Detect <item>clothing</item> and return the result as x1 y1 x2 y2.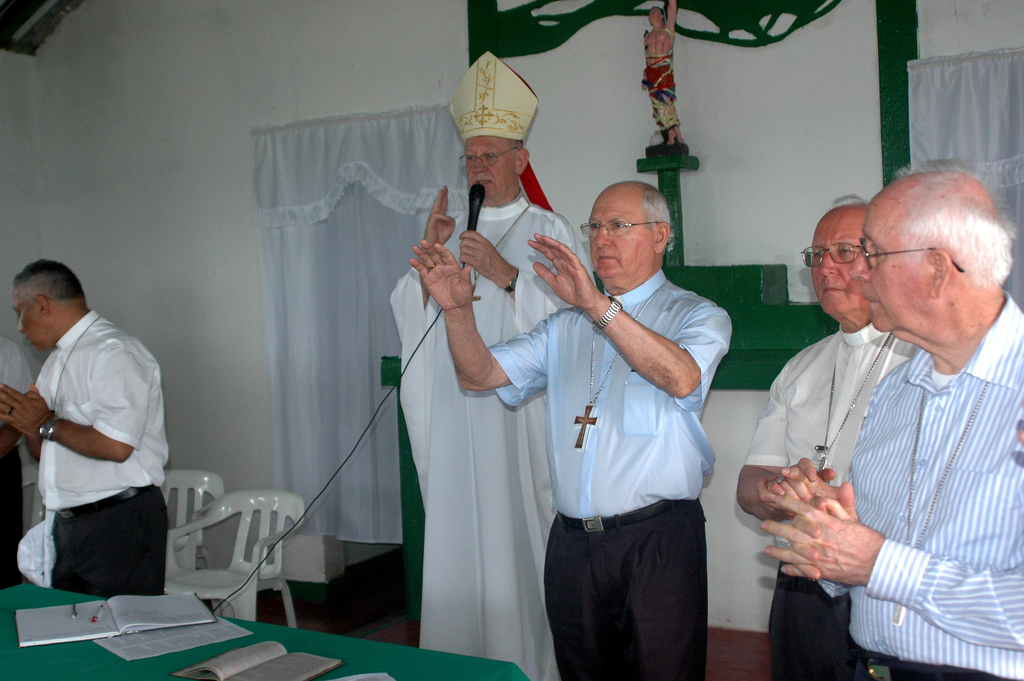
0 338 29 590.
